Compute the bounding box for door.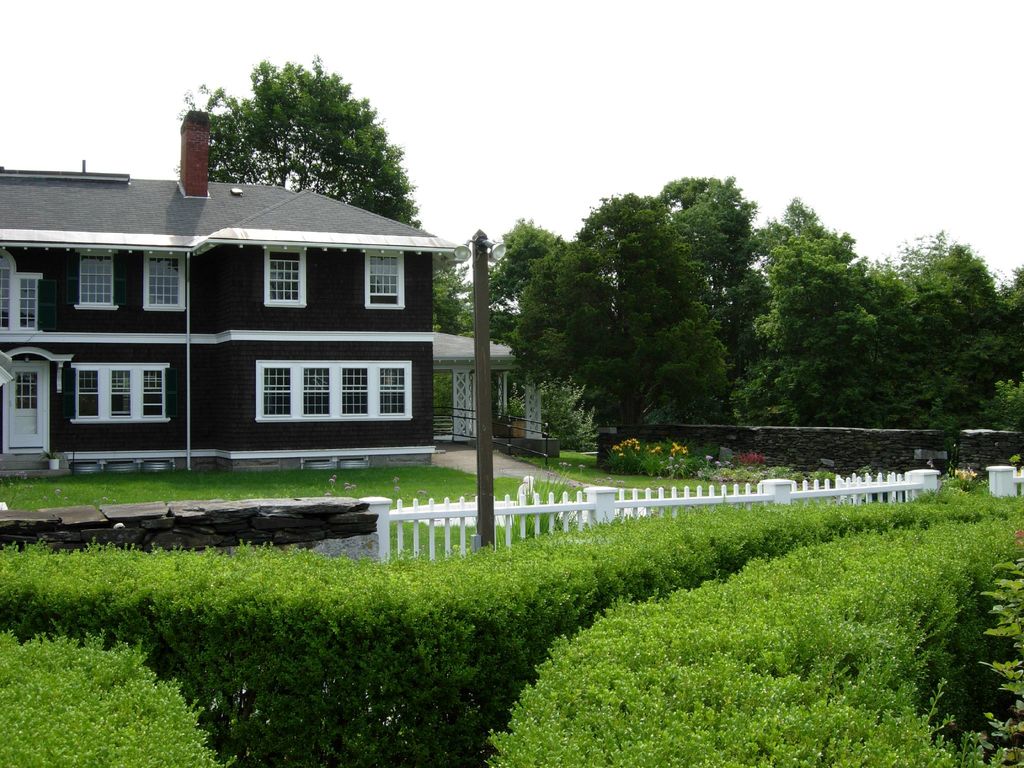
10/362/45/446.
